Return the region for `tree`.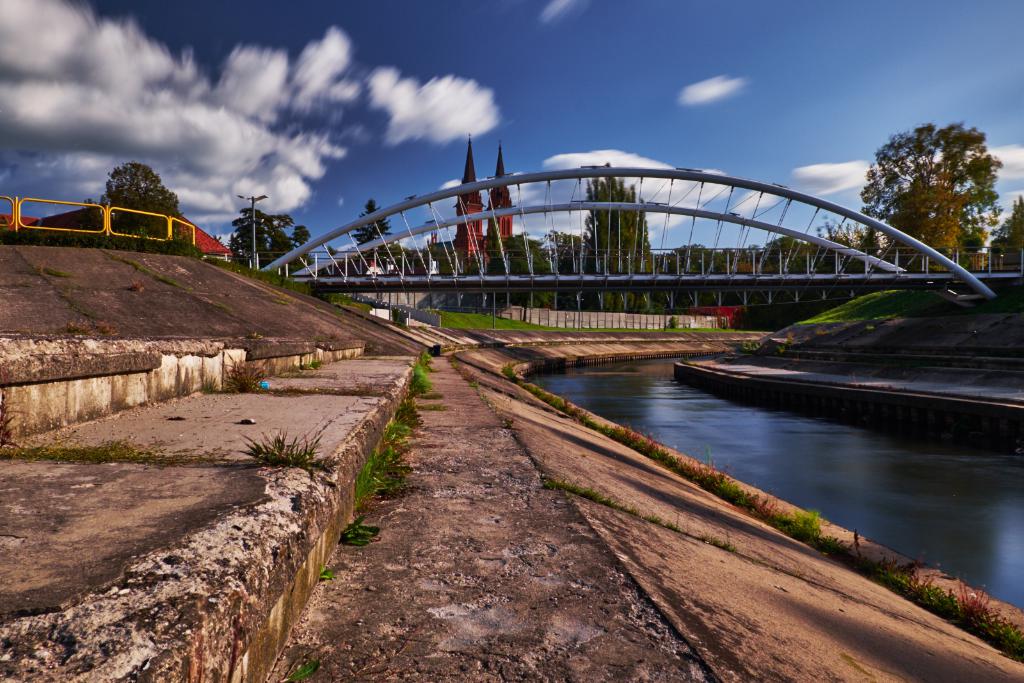
90:168:214:251.
